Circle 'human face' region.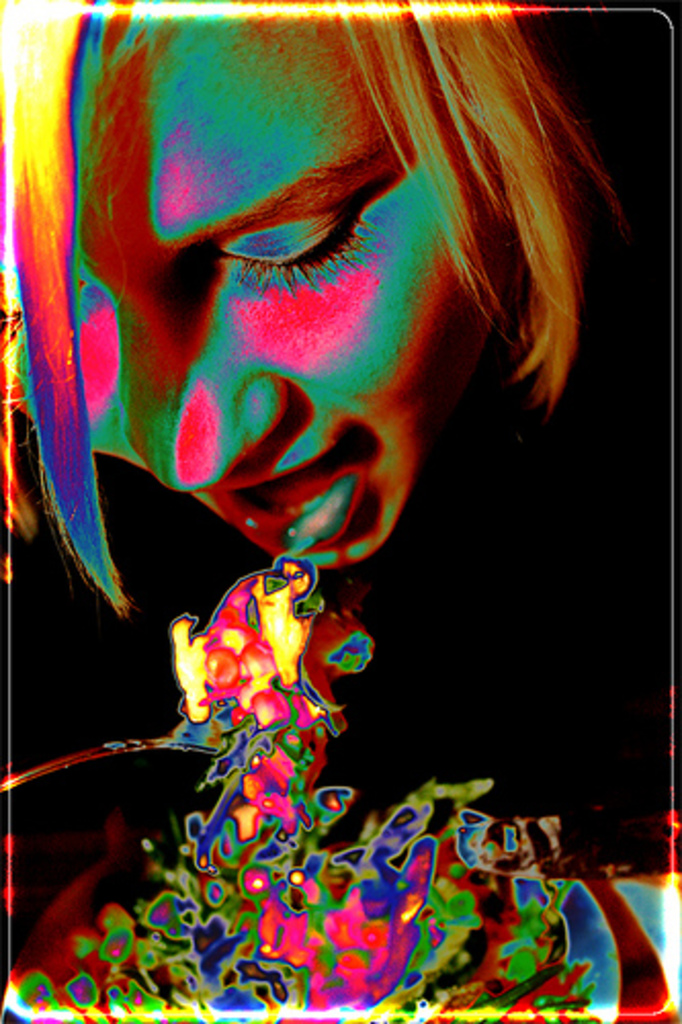
Region: 16/6/506/565.
